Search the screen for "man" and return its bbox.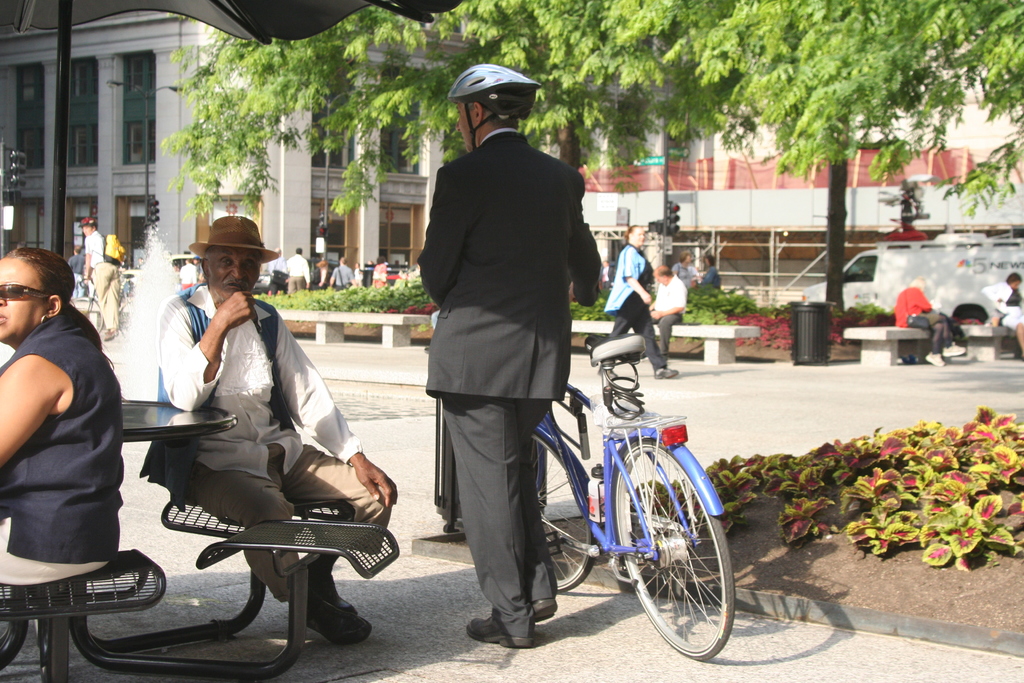
Found: box(329, 257, 354, 287).
